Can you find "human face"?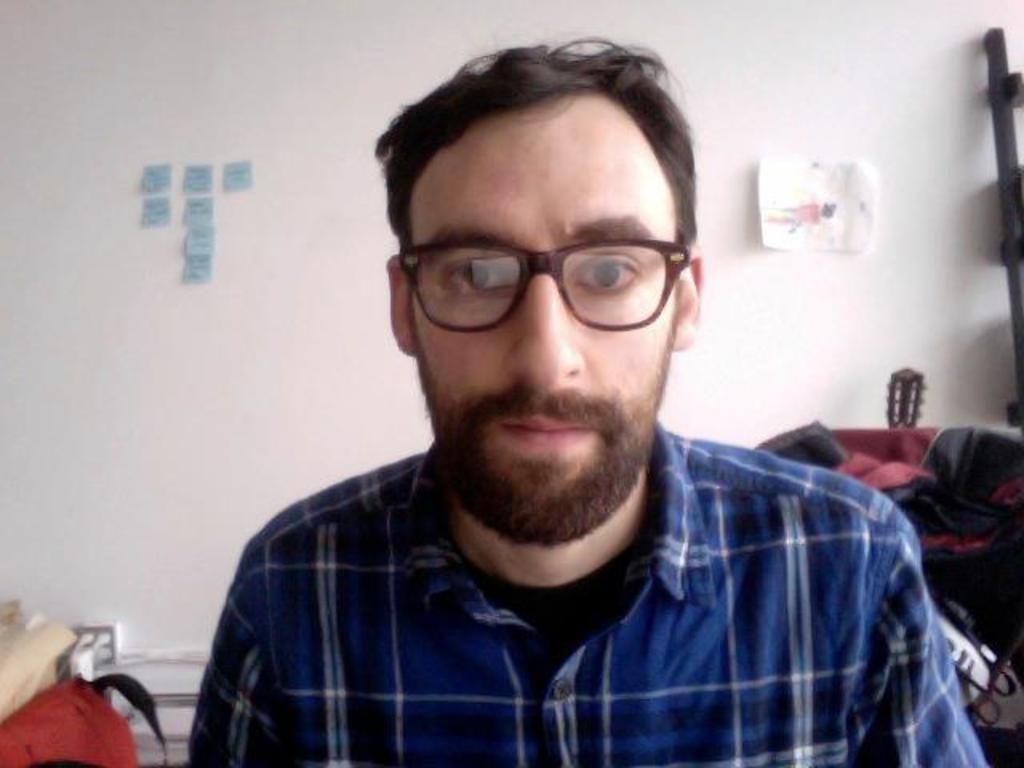
Yes, bounding box: 411 102 678 517.
